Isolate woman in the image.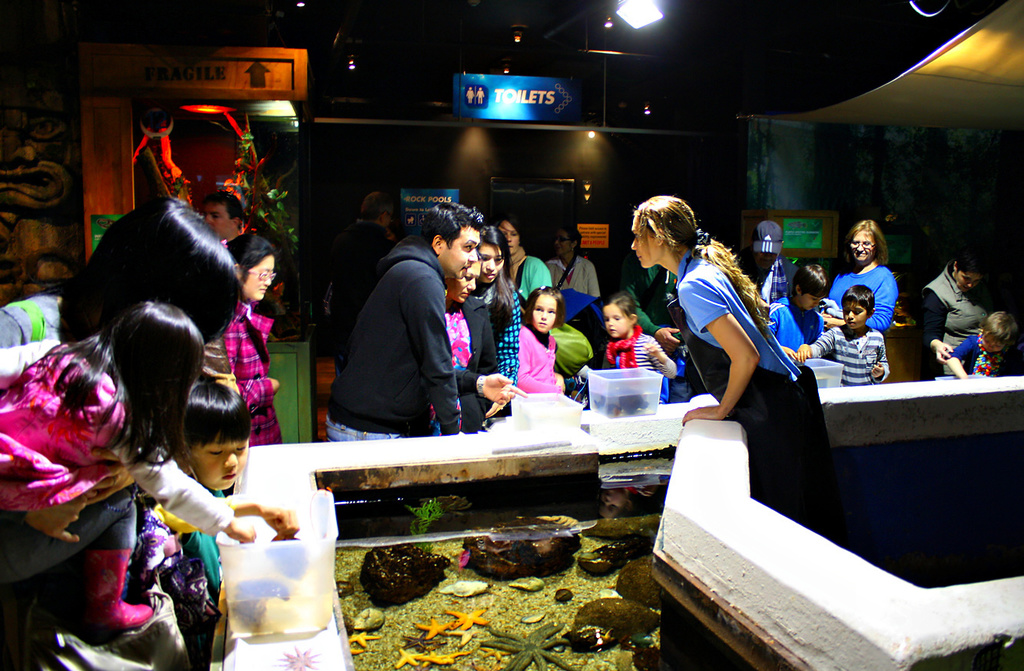
Isolated region: <bbox>219, 233, 282, 448</bbox>.
